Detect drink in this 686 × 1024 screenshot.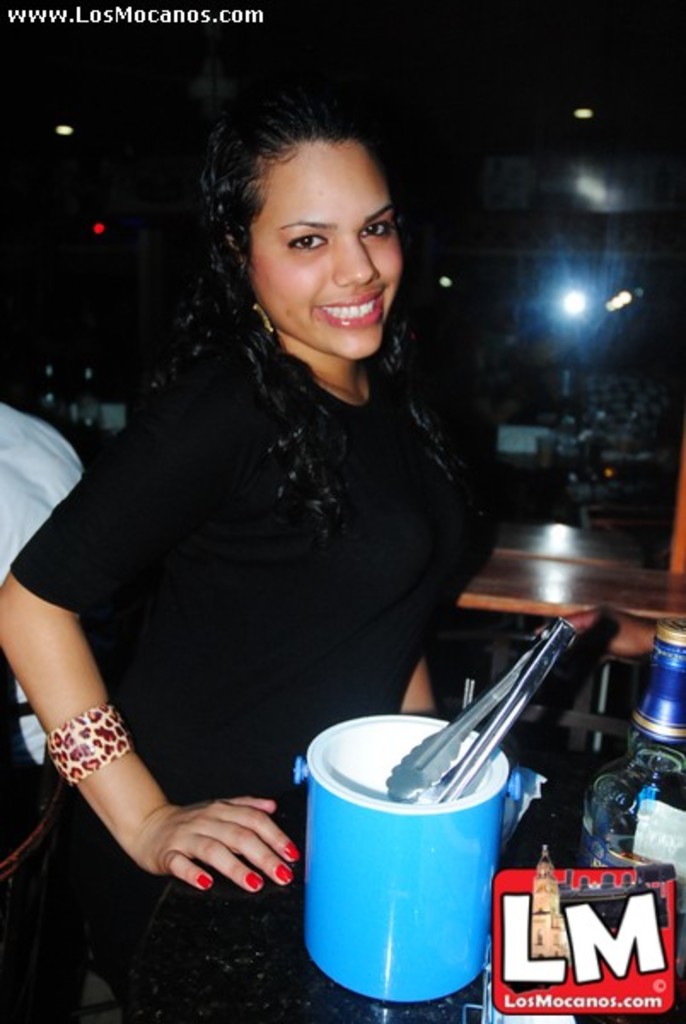
Detection: 570 618 684 870.
